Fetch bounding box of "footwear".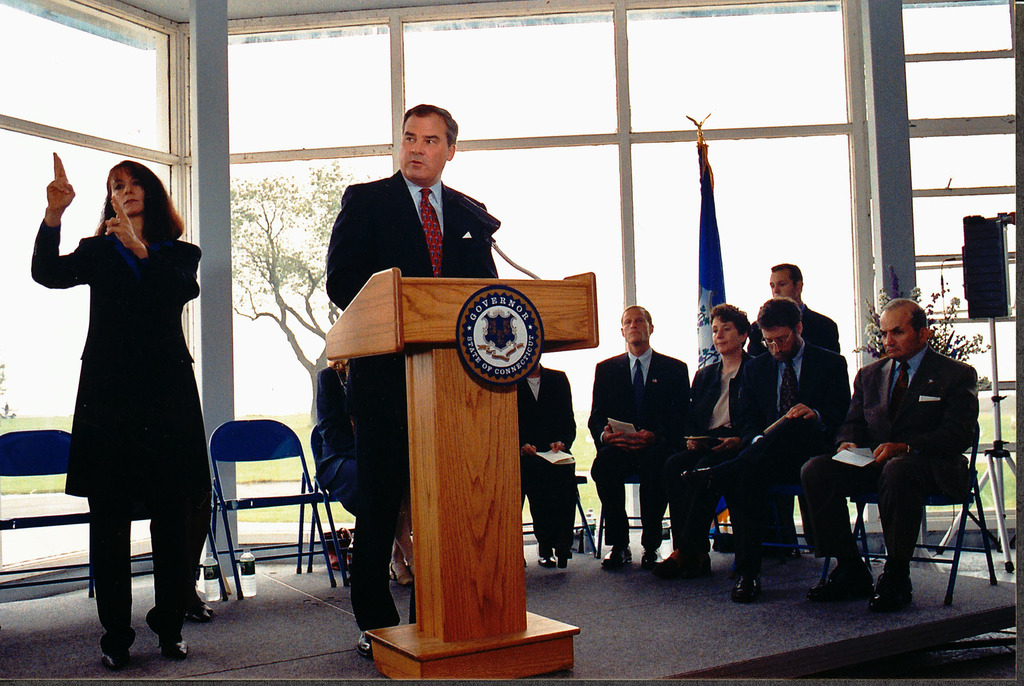
Bbox: bbox=(106, 637, 138, 668).
